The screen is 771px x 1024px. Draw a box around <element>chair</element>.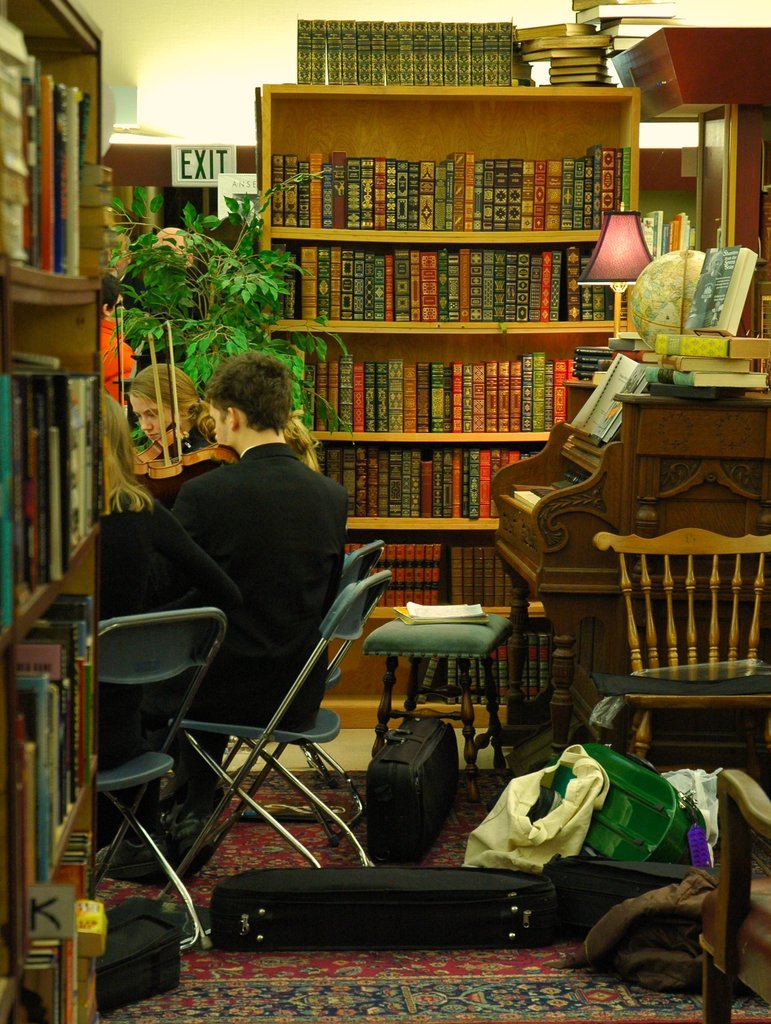
694/767/770/1023.
